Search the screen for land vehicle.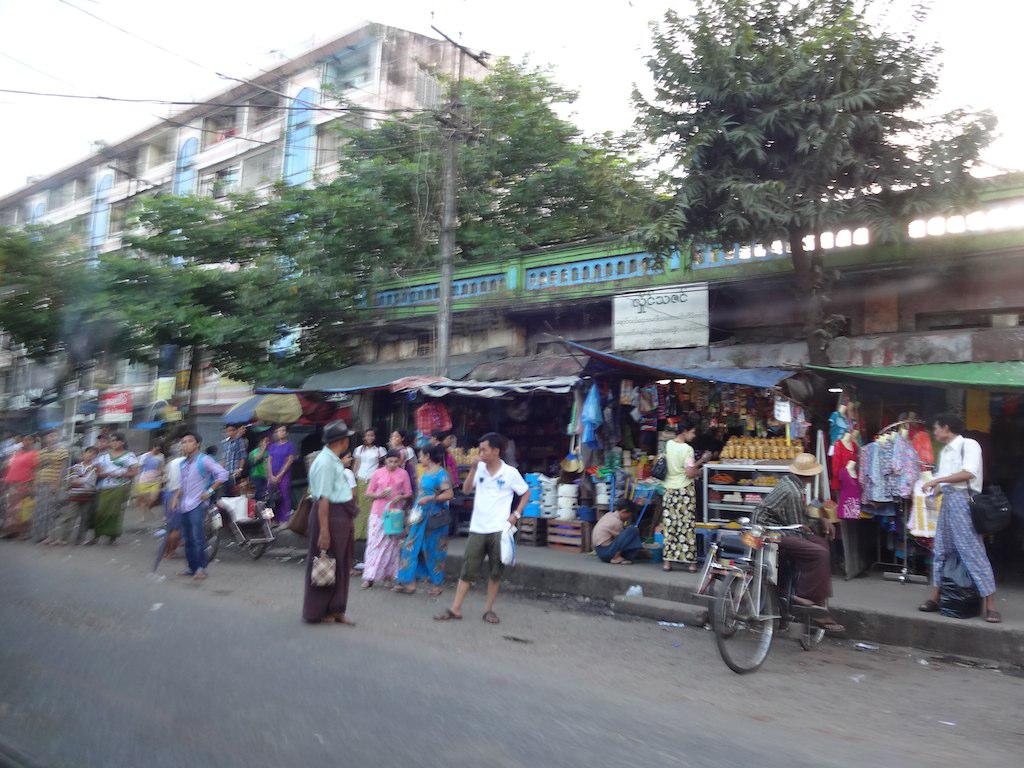
Found at {"x1": 701, "y1": 510, "x2": 834, "y2": 687}.
